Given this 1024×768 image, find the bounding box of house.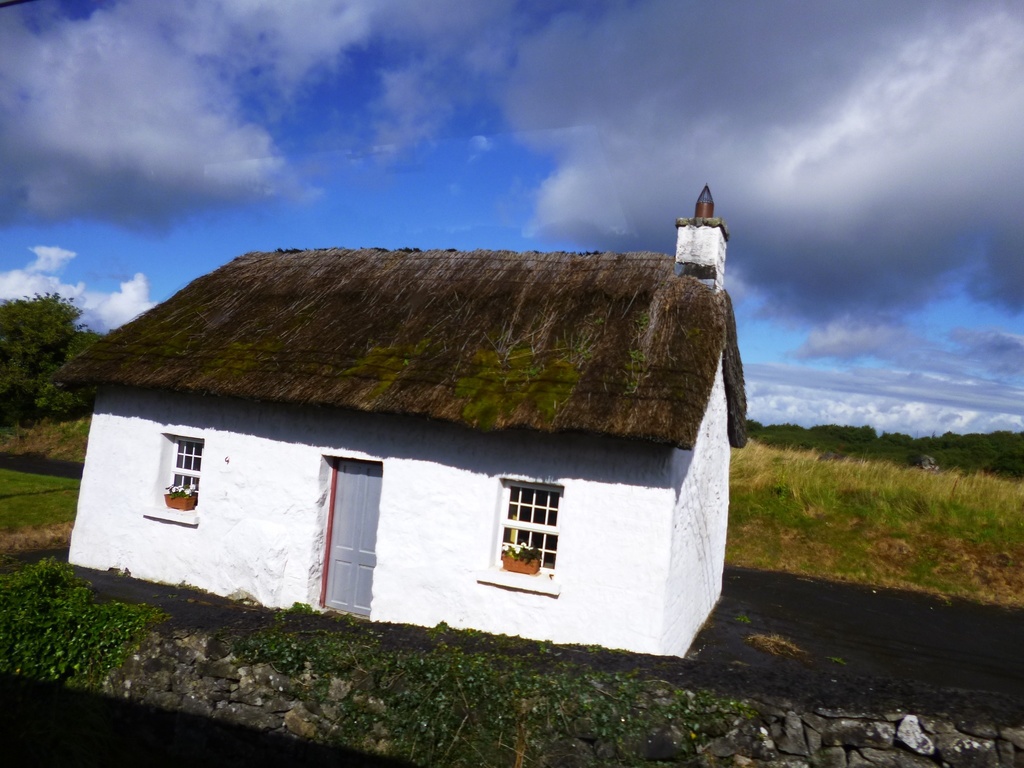
(52, 182, 755, 668).
